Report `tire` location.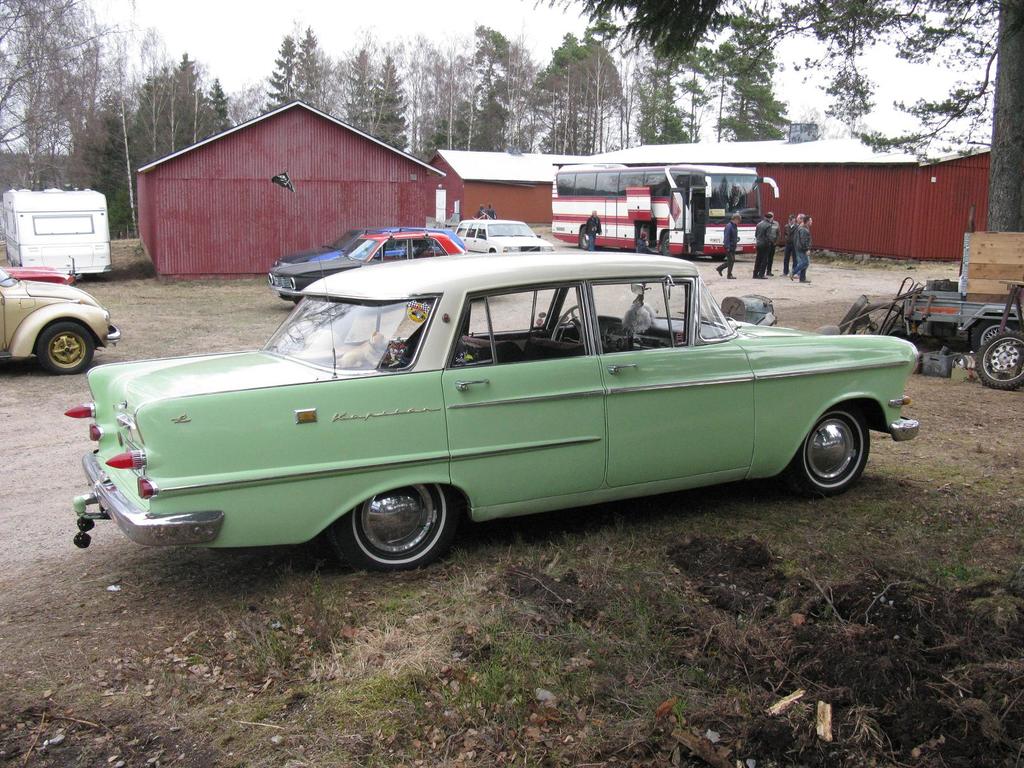
Report: l=36, t=323, r=91, b=375.
